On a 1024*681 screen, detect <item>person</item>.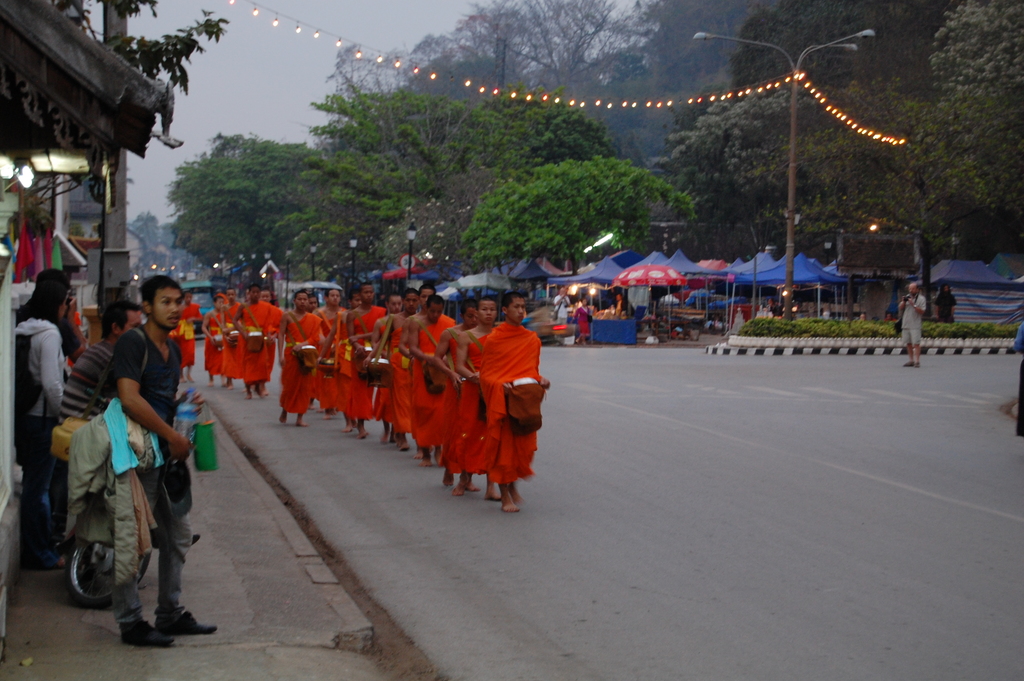
crop(932, 284, 956, 327).
